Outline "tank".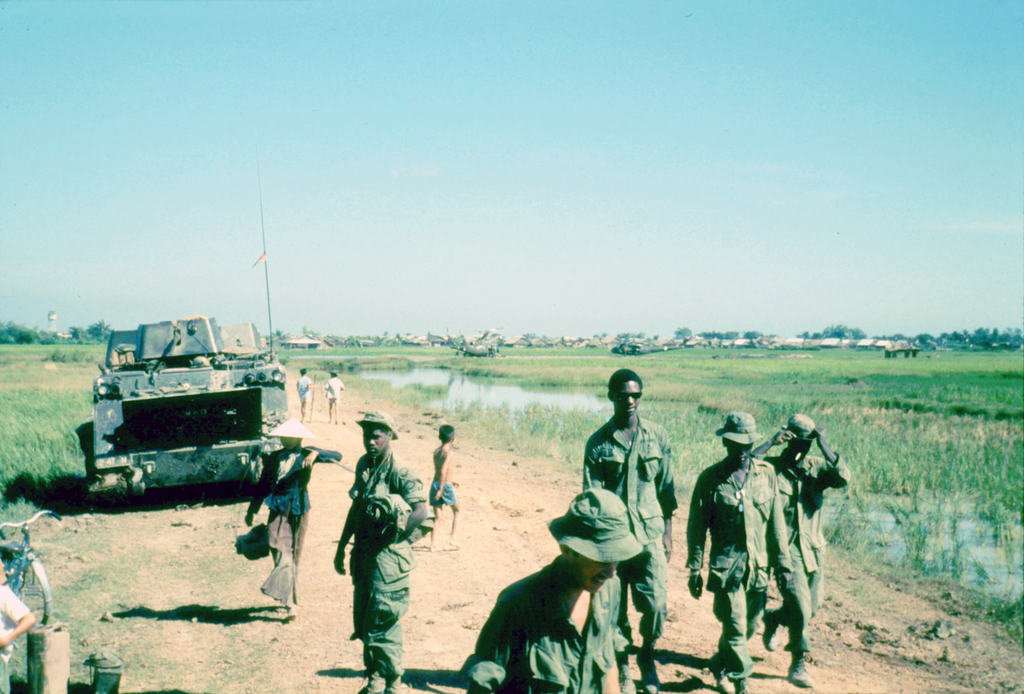
Outline: 85:315:291:501.
